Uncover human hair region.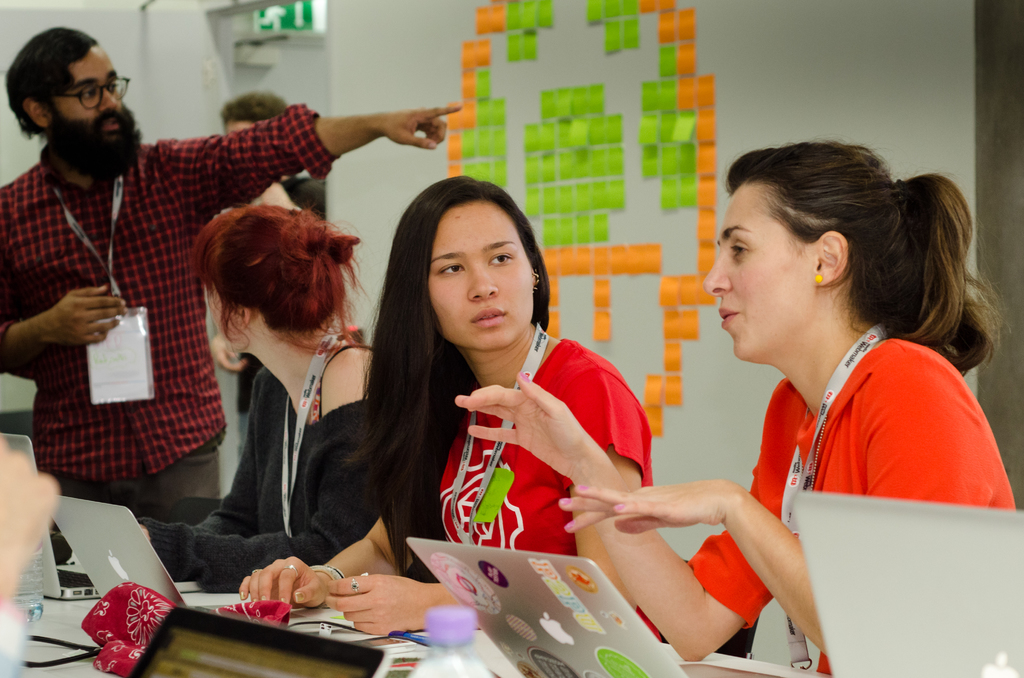
Uncovered: (x1=335, y1=174, x2=555, y2=577).
